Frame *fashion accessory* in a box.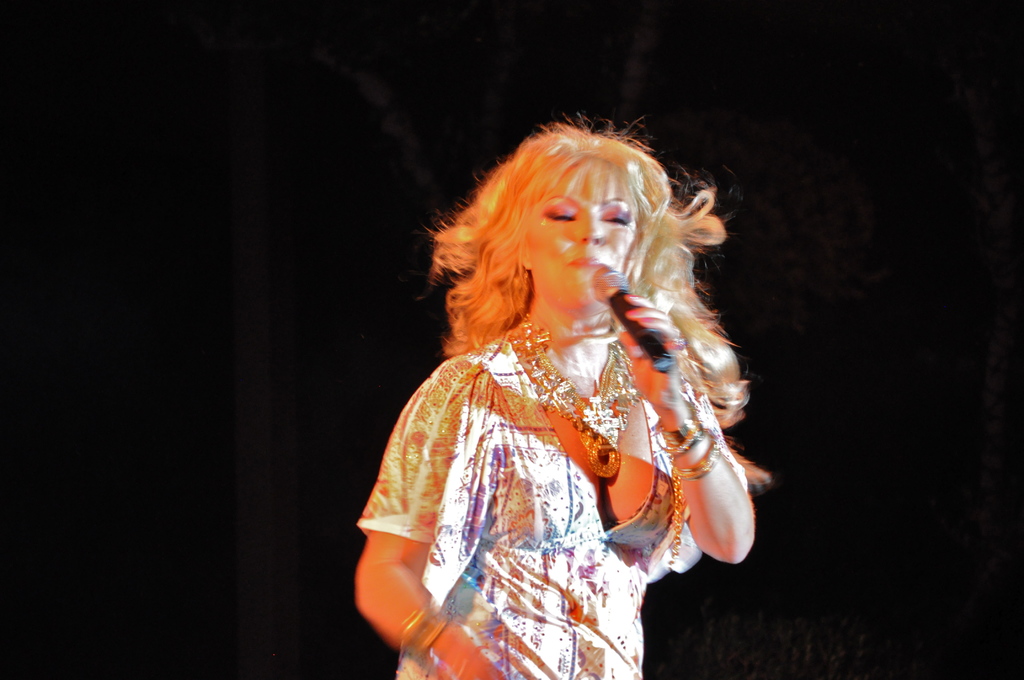
{"left": 660, "top": 398, "right": 711, "bottom": 458}.
